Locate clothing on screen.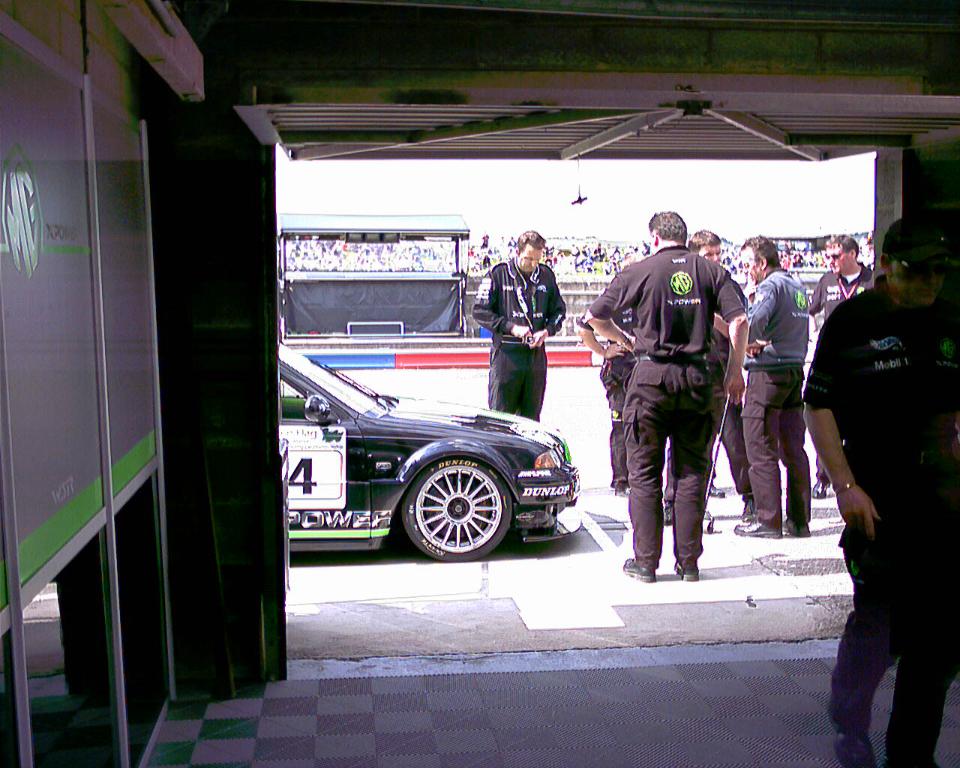
On screen at Rect(574, 308, 634, 483).
